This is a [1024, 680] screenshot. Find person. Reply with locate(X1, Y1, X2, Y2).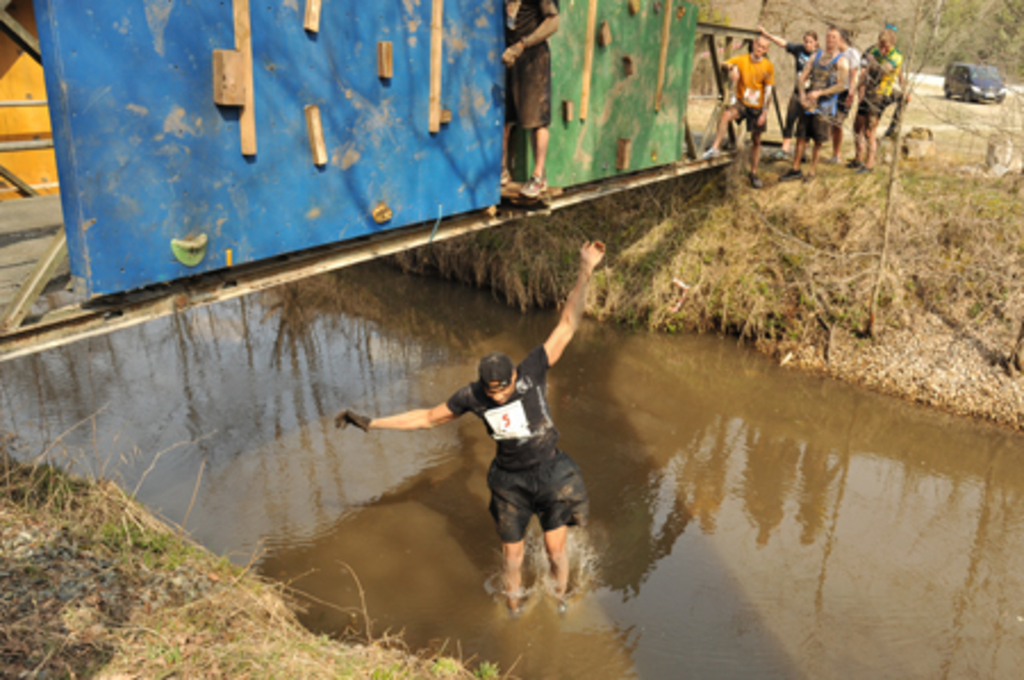
locate(335, 237, 605, 616).
